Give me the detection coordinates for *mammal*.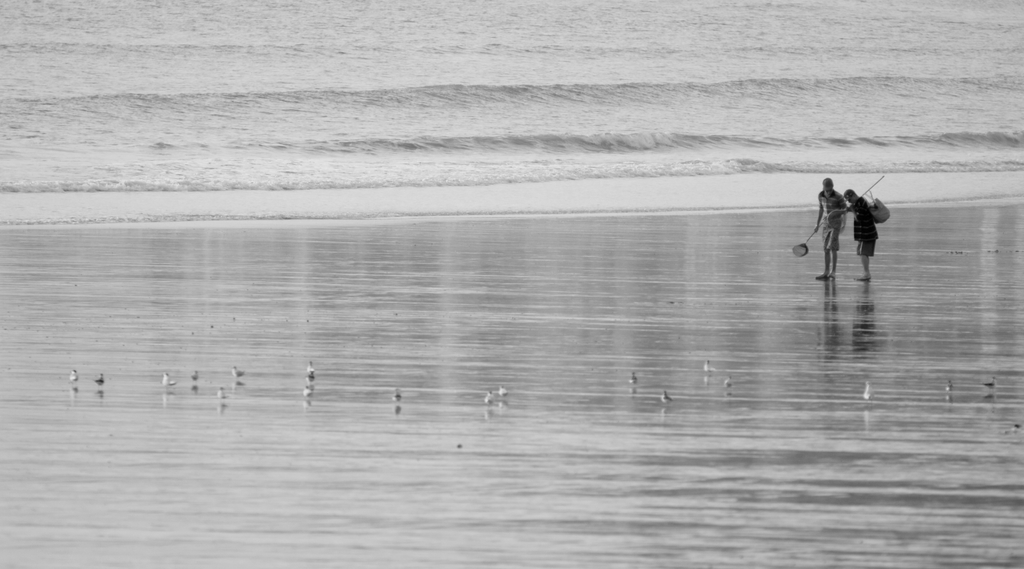
(840, 190, 881, 282).
